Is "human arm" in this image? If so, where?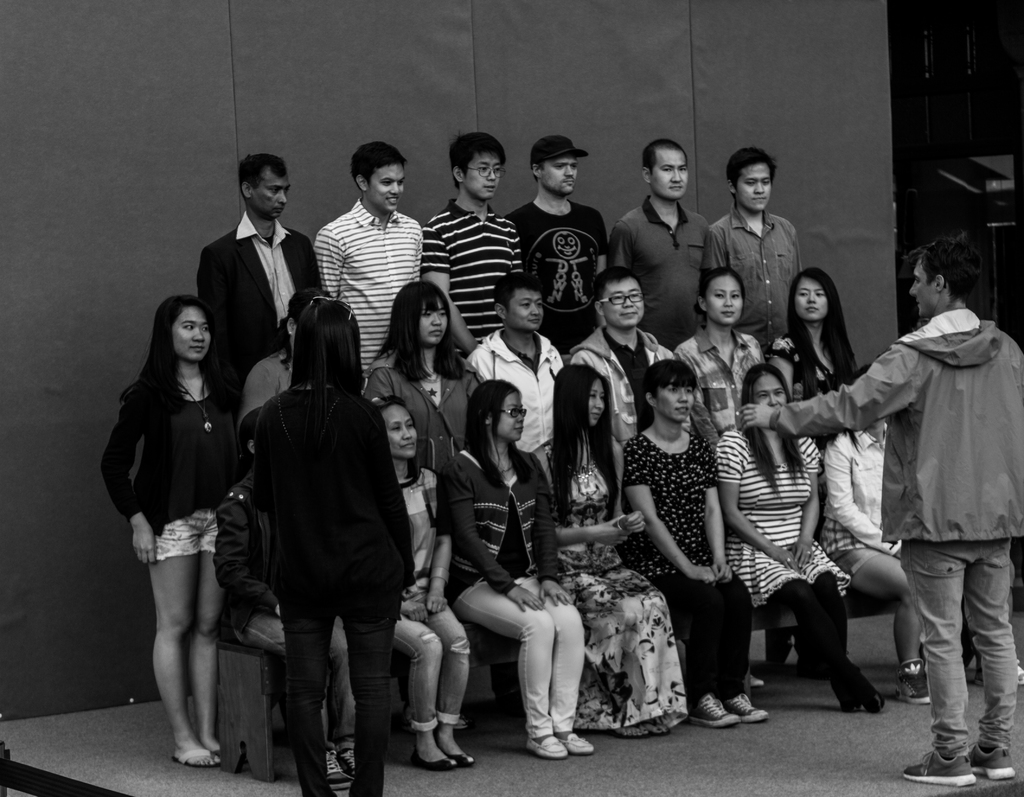
Yes, at l=529, t=447, r=628, b=543.
